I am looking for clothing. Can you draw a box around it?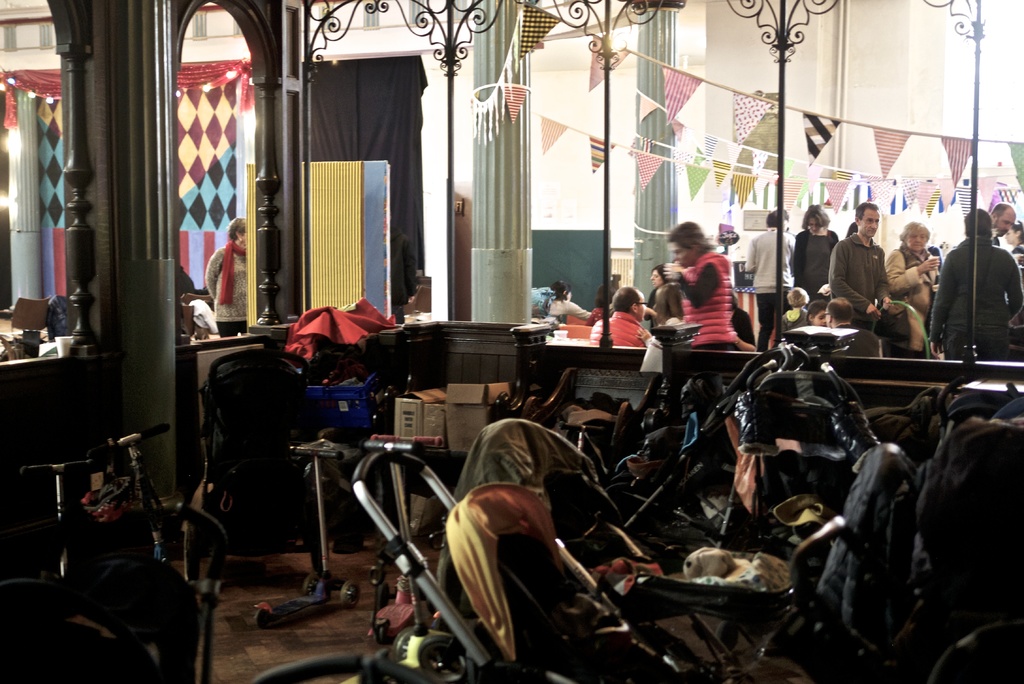
Sure, the bounding box is select_region(931, 197, 1019, 372).
